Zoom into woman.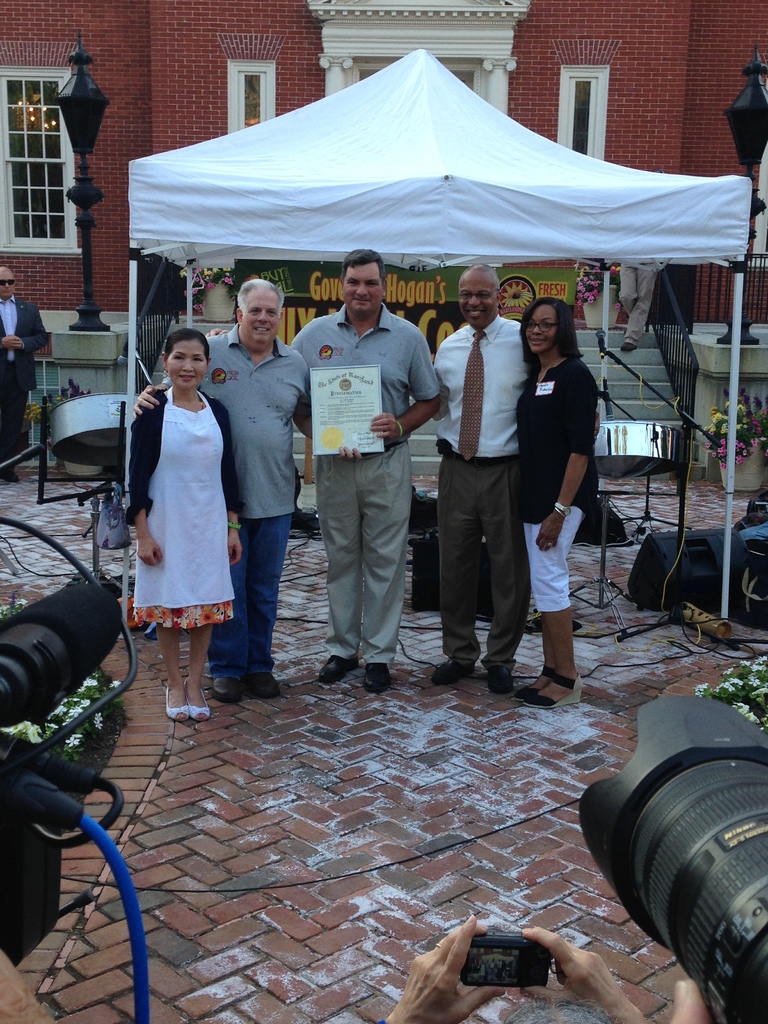
Zoom target: region(125, 328, 245, 724).
